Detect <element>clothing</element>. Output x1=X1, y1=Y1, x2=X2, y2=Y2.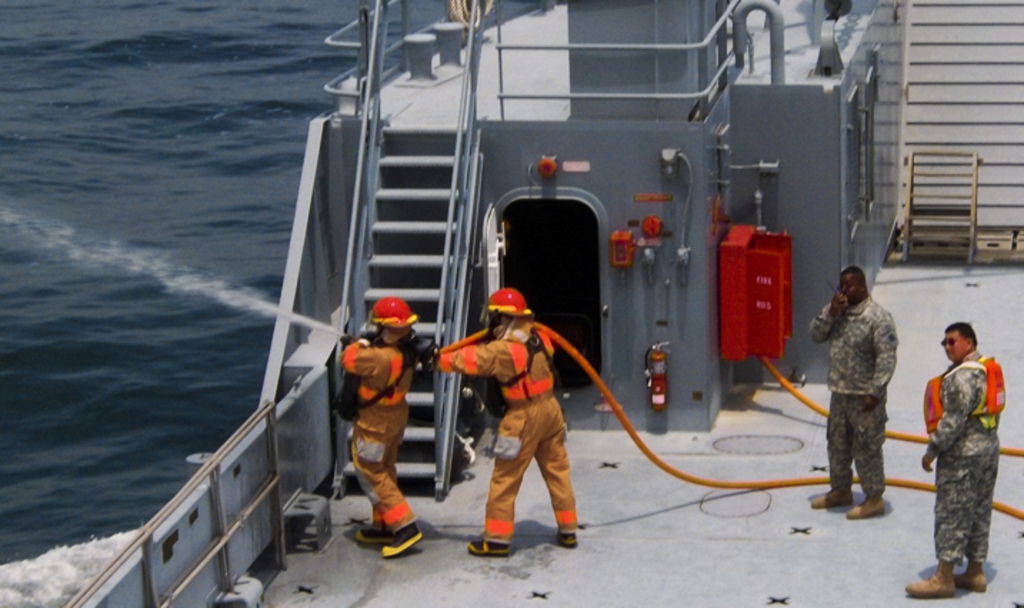
x1=914, y1=348, x2=1003, y2=568.
